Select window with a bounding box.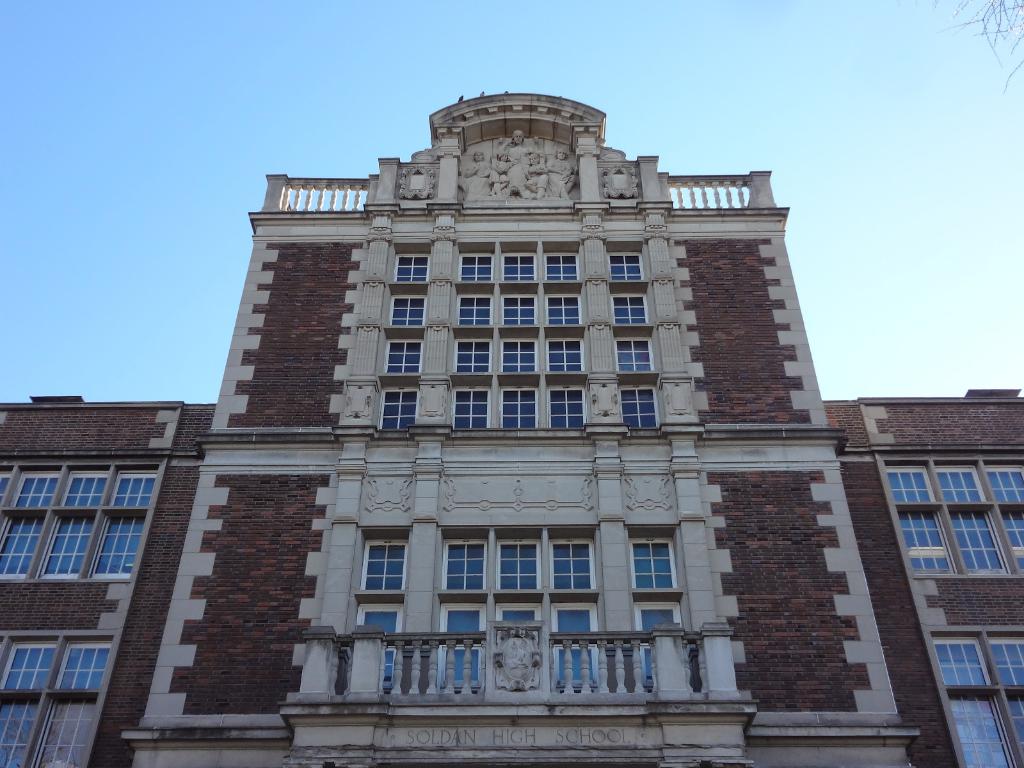
l=506, t=255, r=540, b=281.
